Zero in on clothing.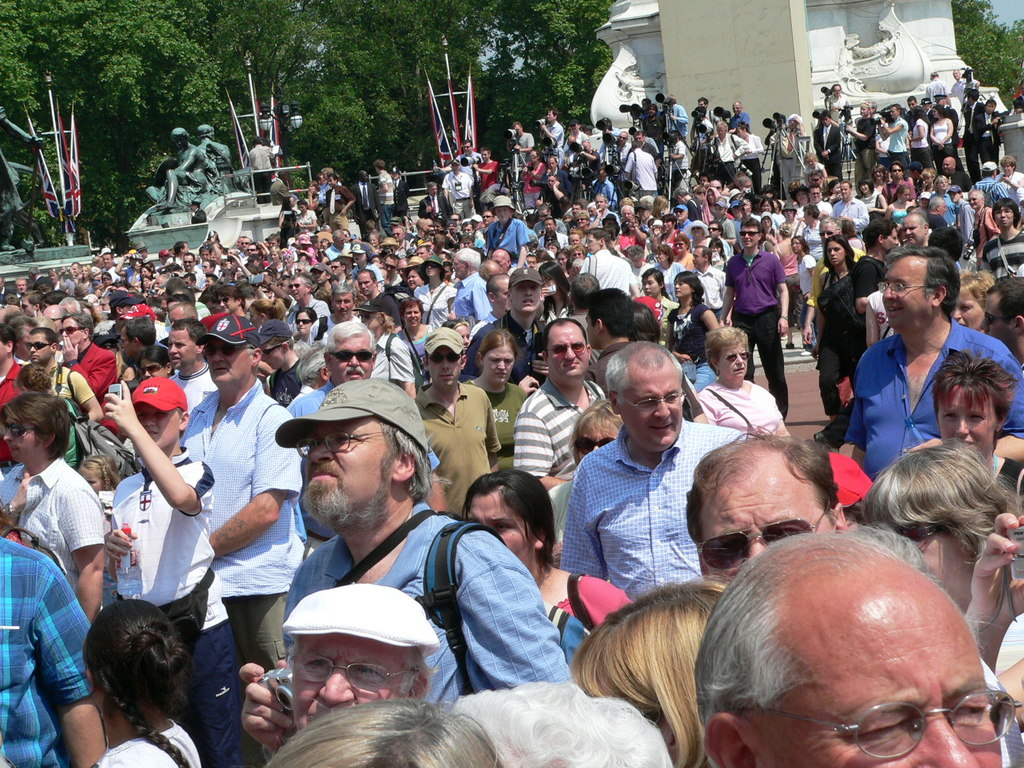
Zeroed in: (591, 177, 613, 204).
